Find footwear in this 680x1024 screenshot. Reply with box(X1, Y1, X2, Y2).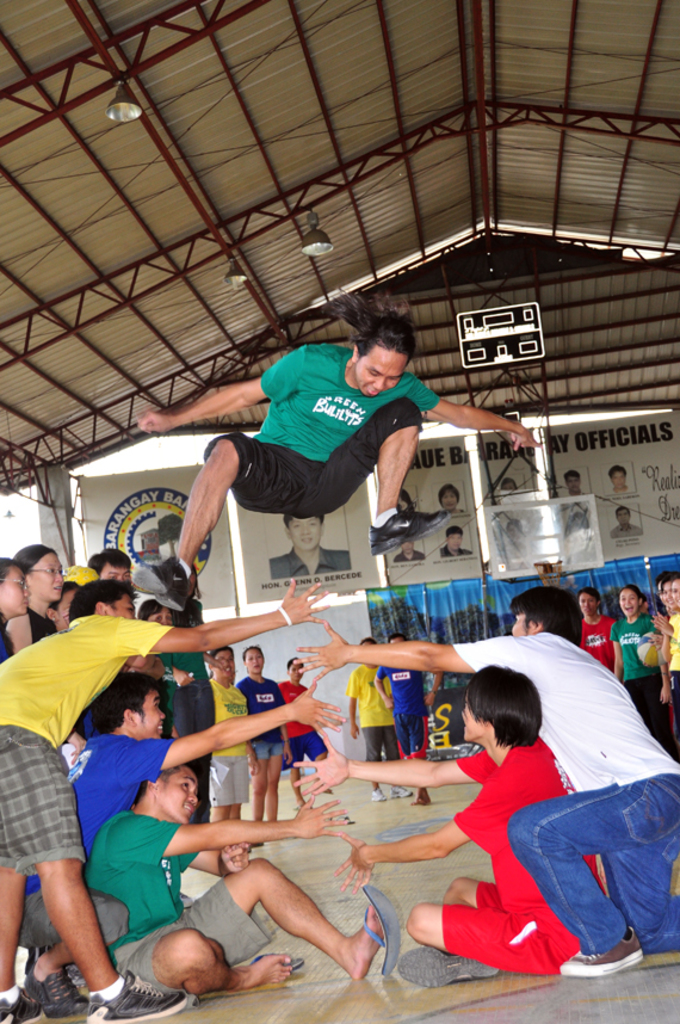
box(19, 967, 87, 1018).
